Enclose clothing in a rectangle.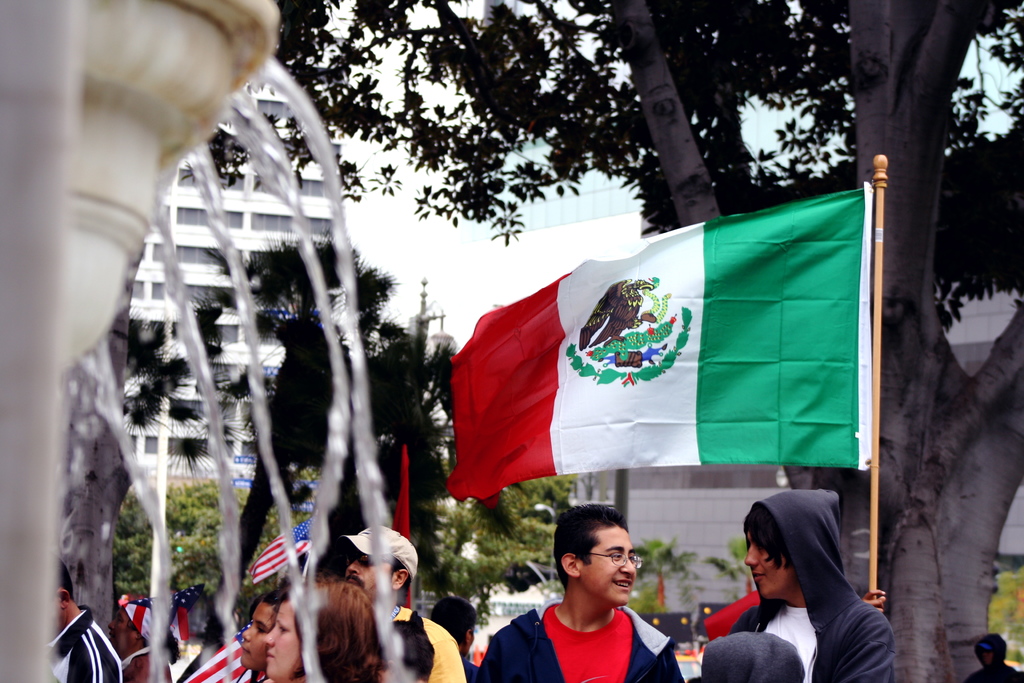
rect(390, 600, 464, 682).
